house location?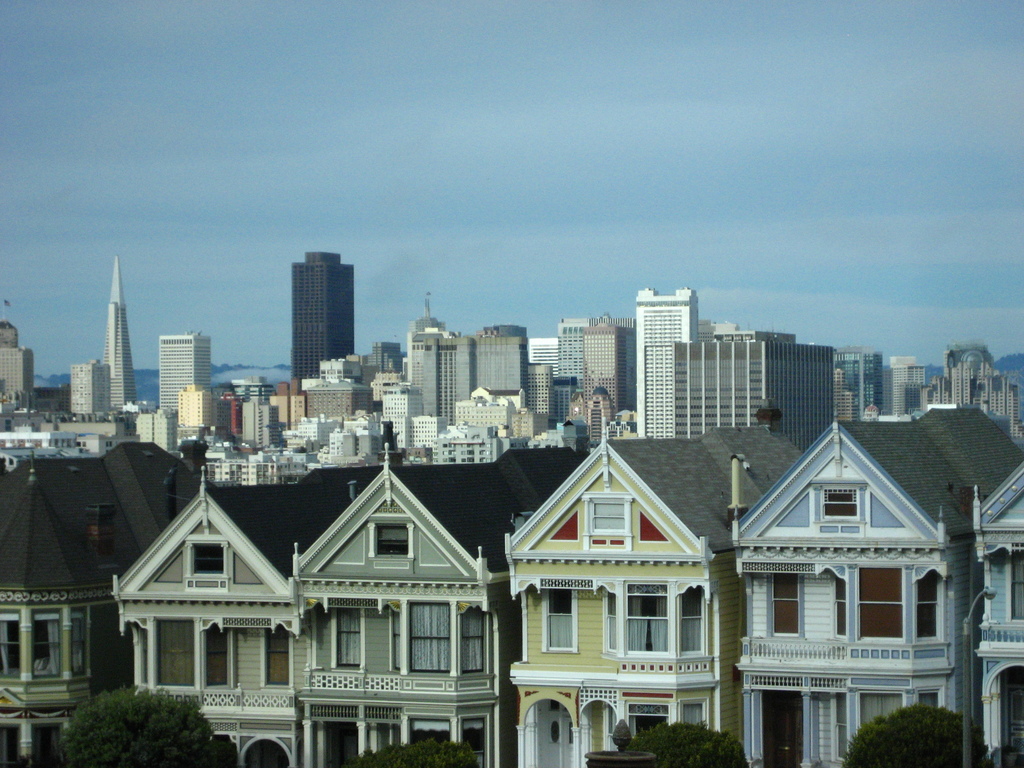
BBox(521, 368, 546, 412)
